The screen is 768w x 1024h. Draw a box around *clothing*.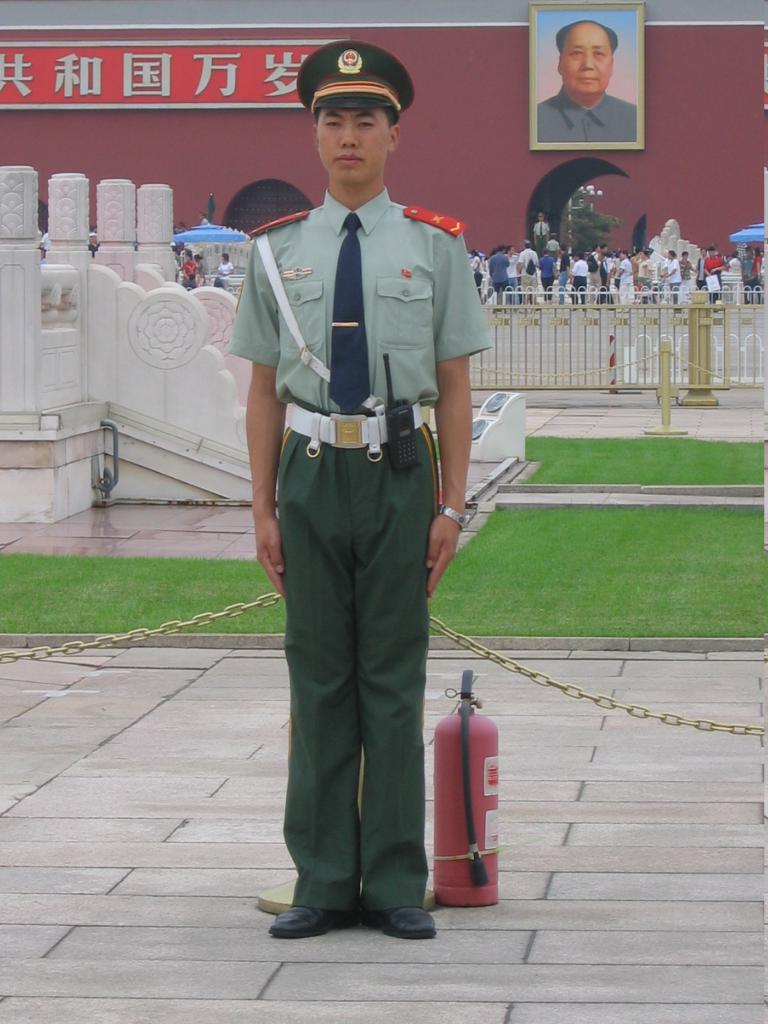
select_region(244, 192, 506, 902).
